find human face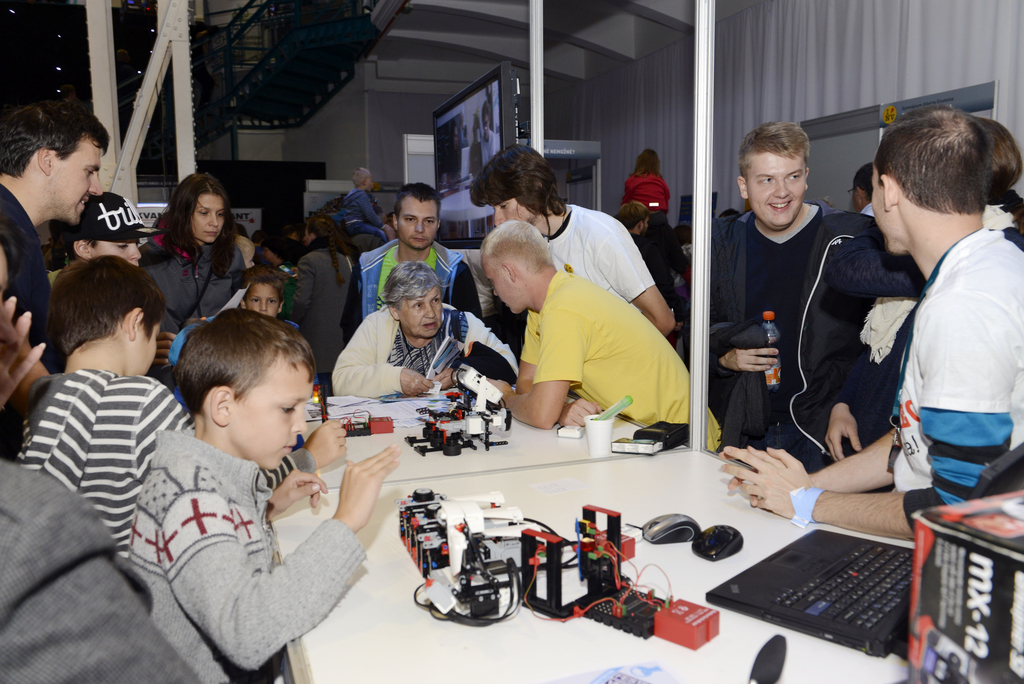
left=191, top=195, right=222, bottom=245
